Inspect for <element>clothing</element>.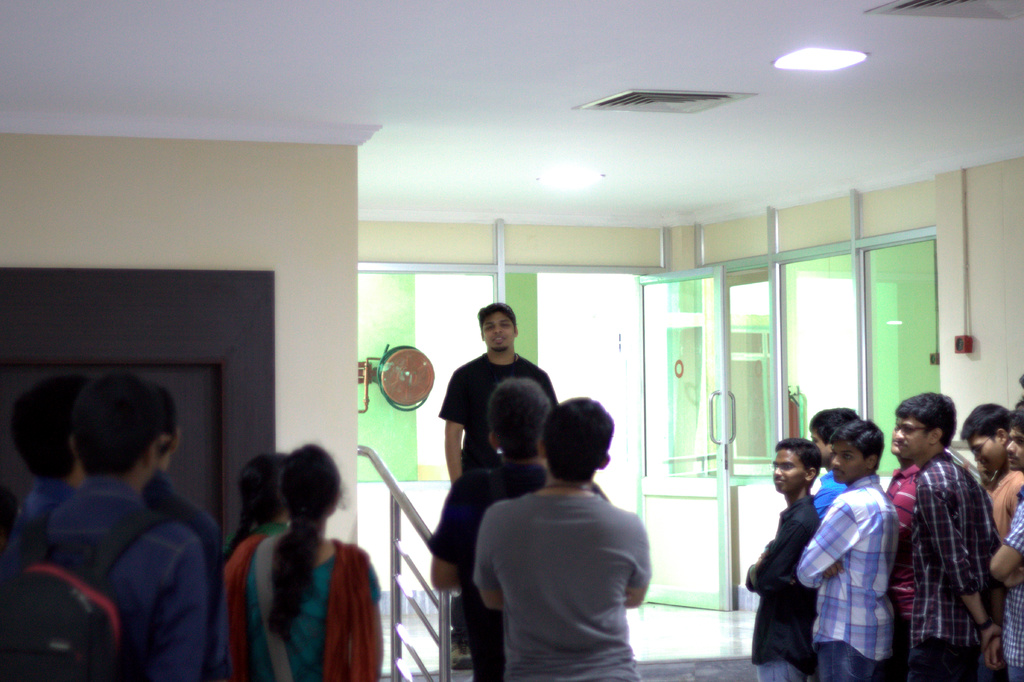
Inspection: [807,474,845,523].
